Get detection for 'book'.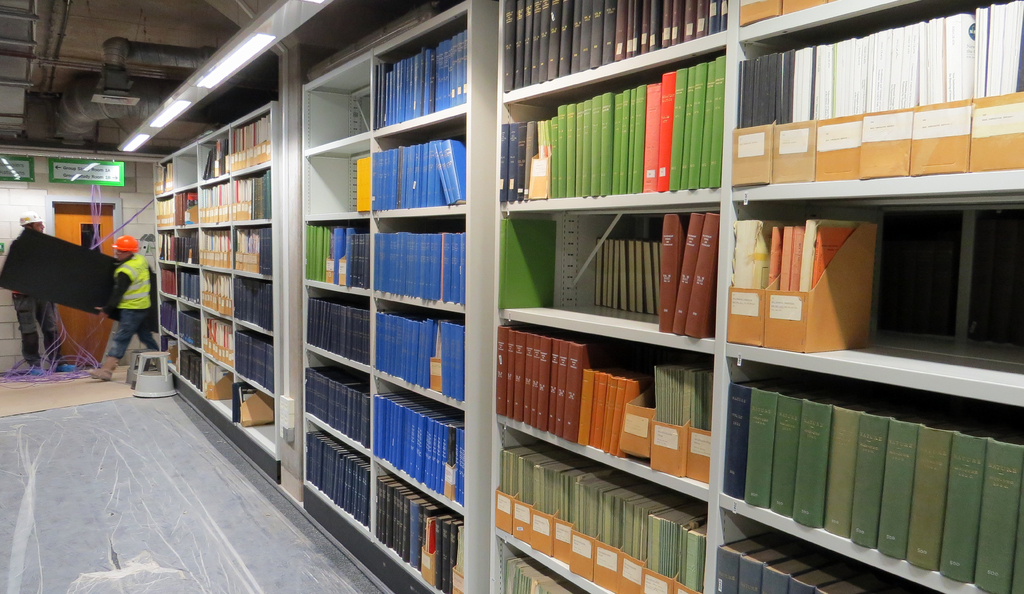
Detection: {"left": 721, "top": 371, "right": 780, "bottom": 499}.
